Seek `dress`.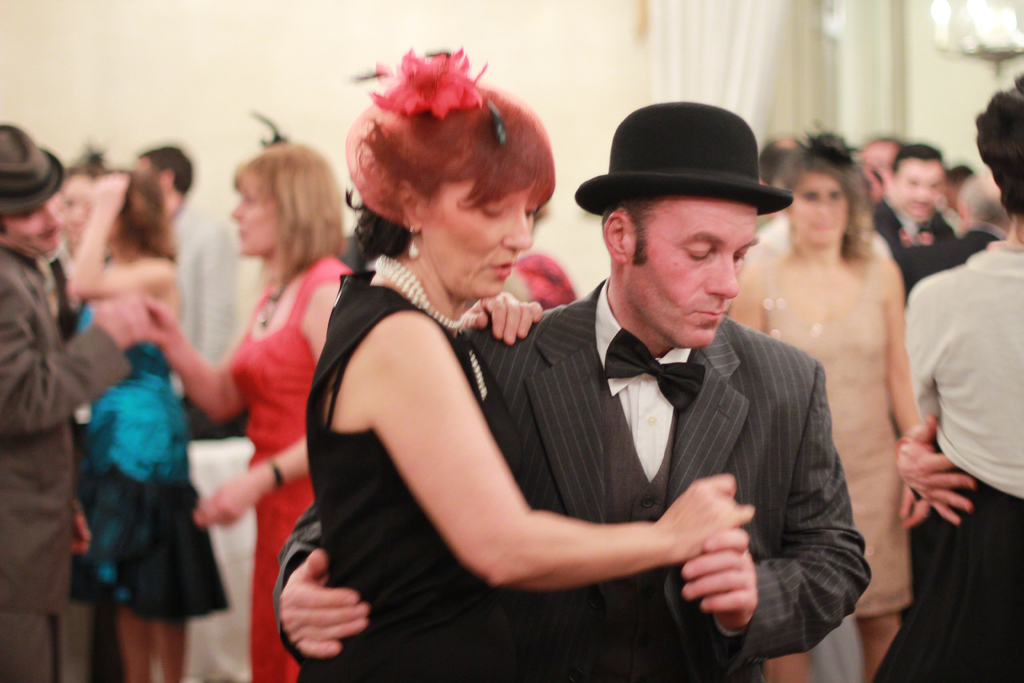
l=67, t=300, r=230, b=626.
